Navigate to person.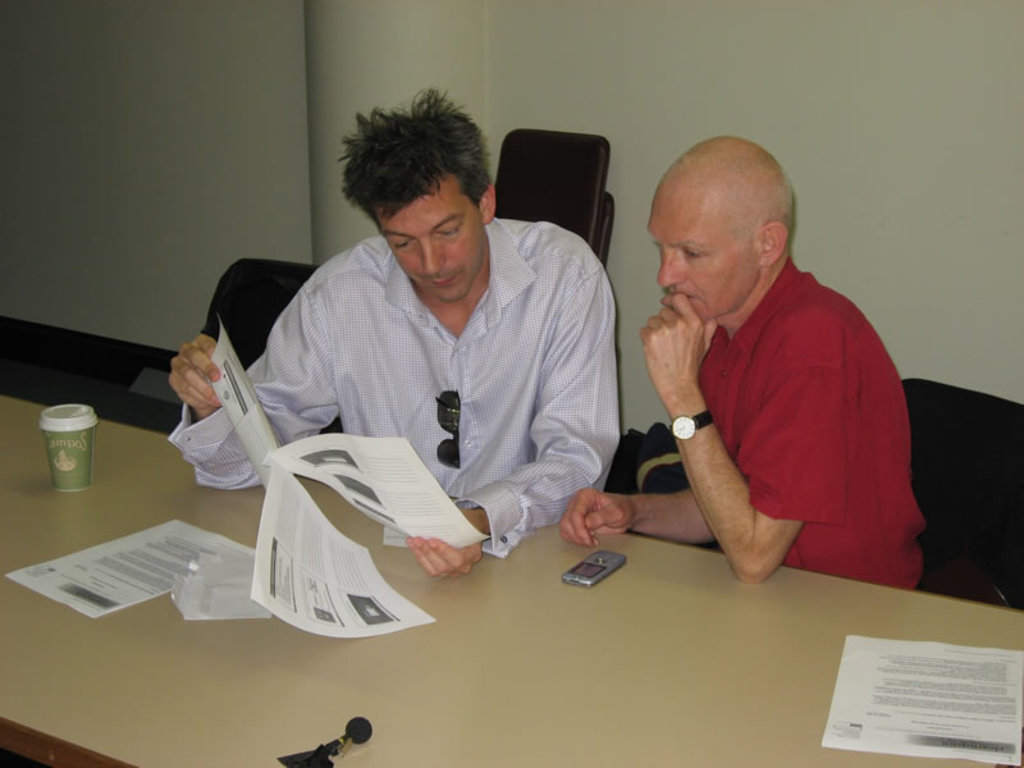
Navigation target: pyautogui.locateOnScreen(556, 129, 922, 590).
